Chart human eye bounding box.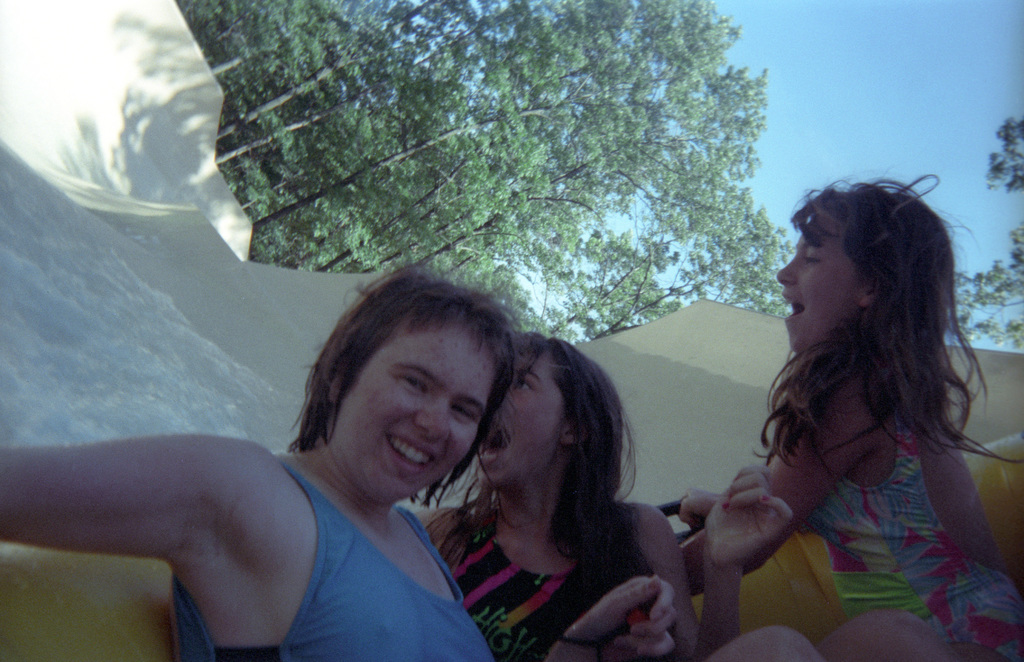
Charted: select_region(450, 399, 476, 425).
